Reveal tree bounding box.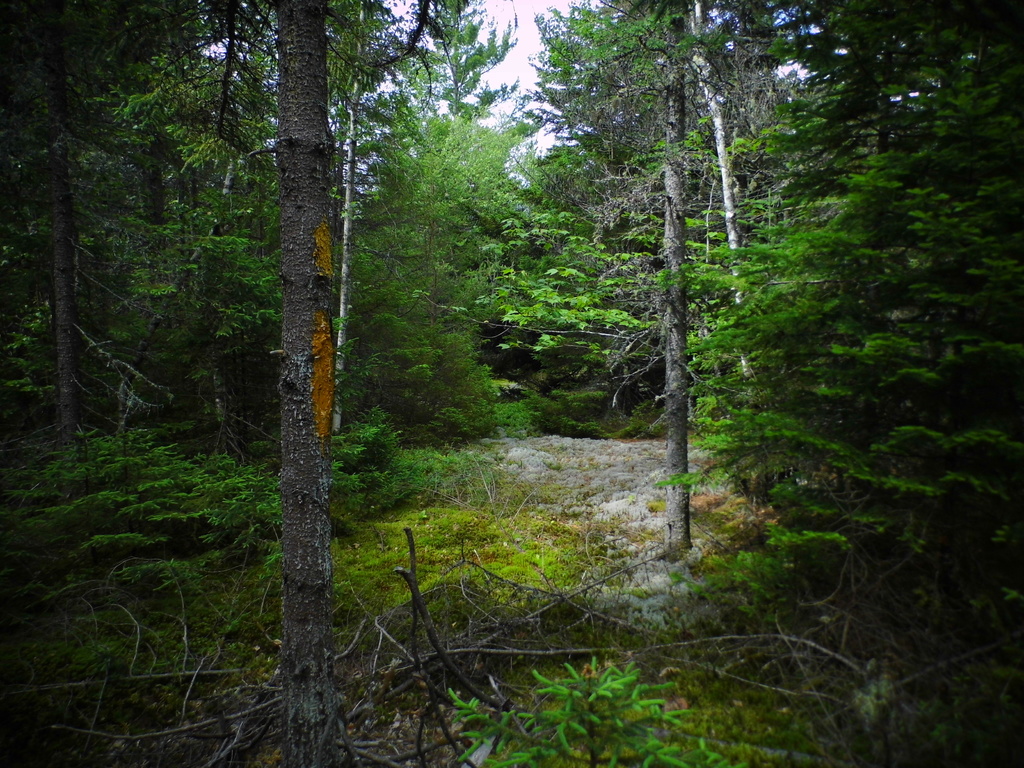
Revealed: 714 60 1000 646.
